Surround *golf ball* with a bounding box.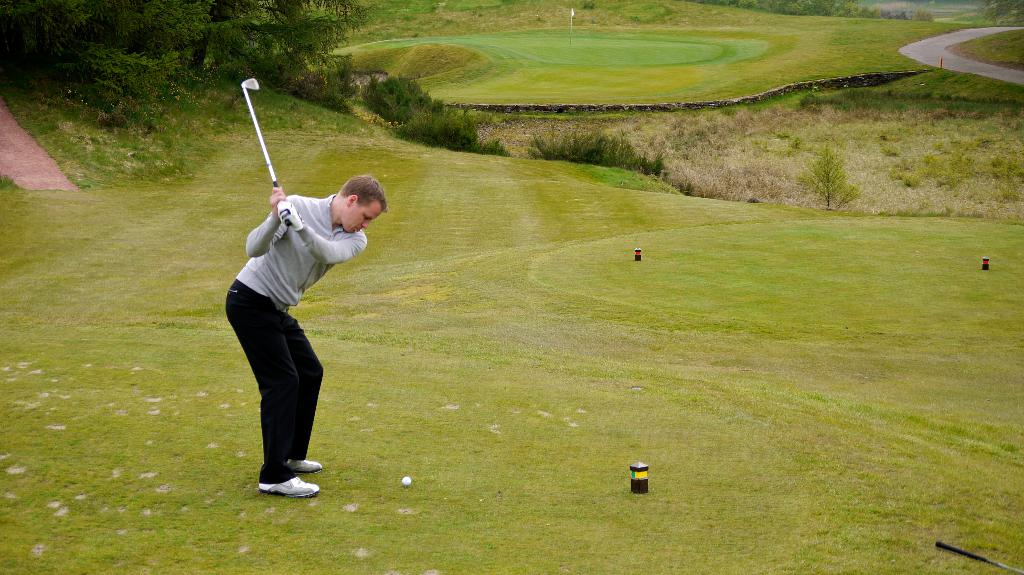
{"left": 395, "top": 470, "right": 415, "bottom": 489}.
